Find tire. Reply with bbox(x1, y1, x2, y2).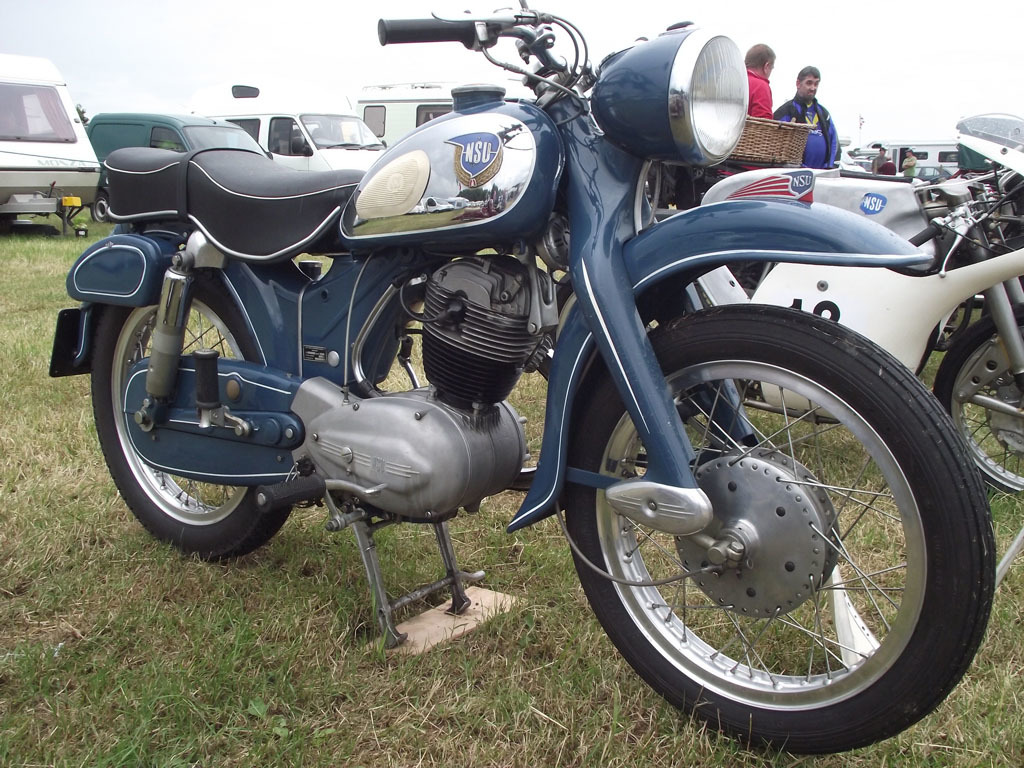
bbox(90, 270, 306, 571).
